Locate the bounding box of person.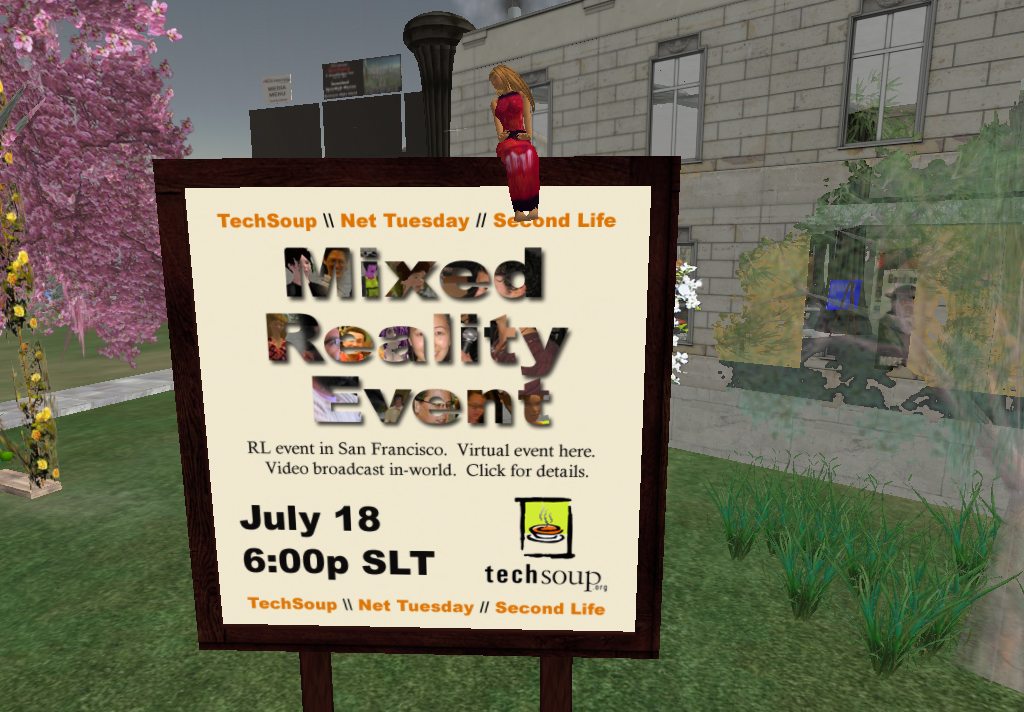
Bounding box: bbox=(487, 64, 550, 203).
